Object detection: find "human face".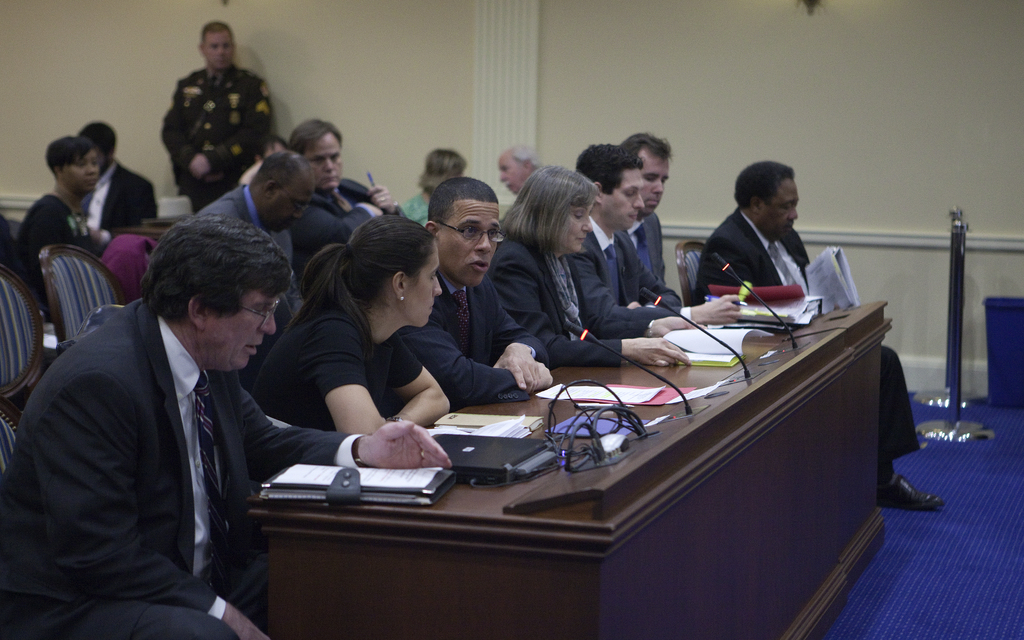
BBox(502, 149, 524, 199).
